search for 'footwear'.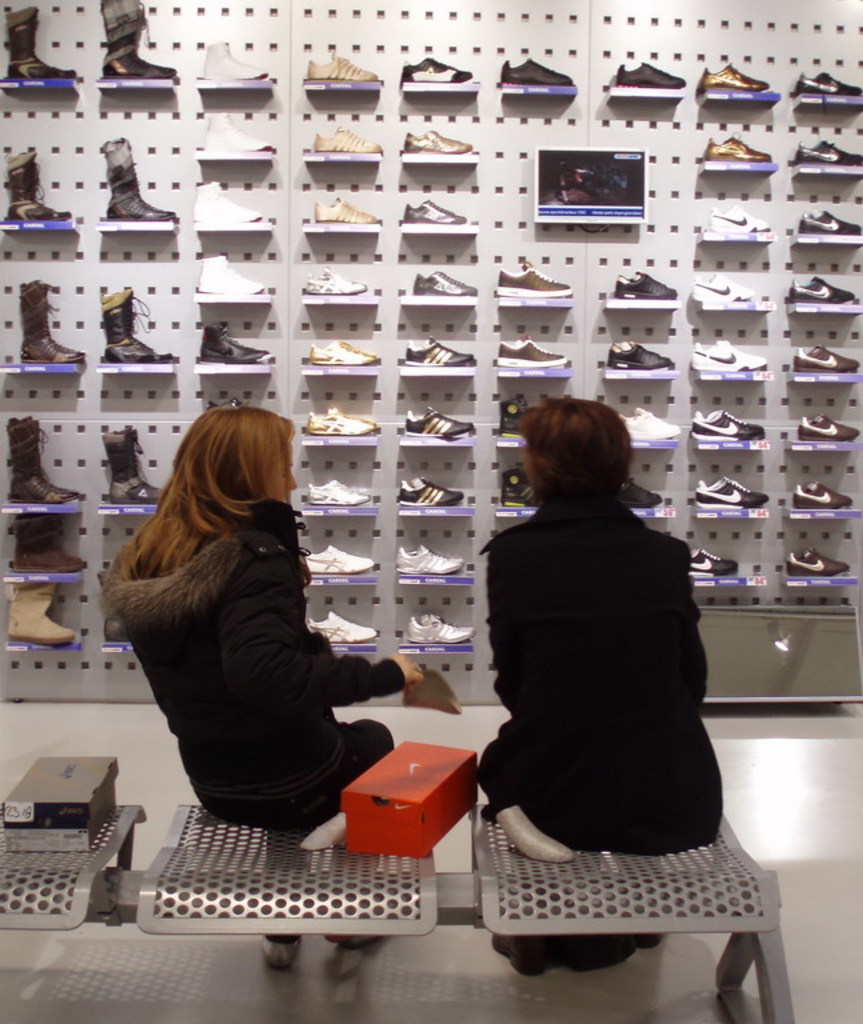
Found at {"x1": 104, "y1": 429, "x2": 165, "y2": 507}.
